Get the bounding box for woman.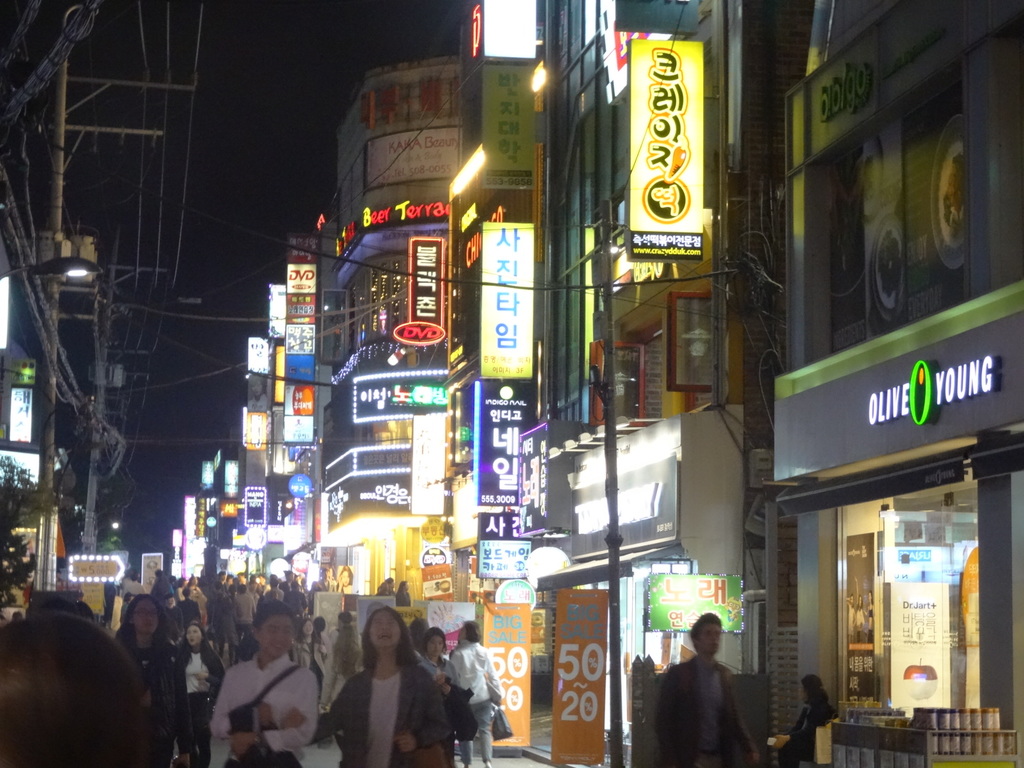
x1=122, y1=572, x2=148, y2=595.
